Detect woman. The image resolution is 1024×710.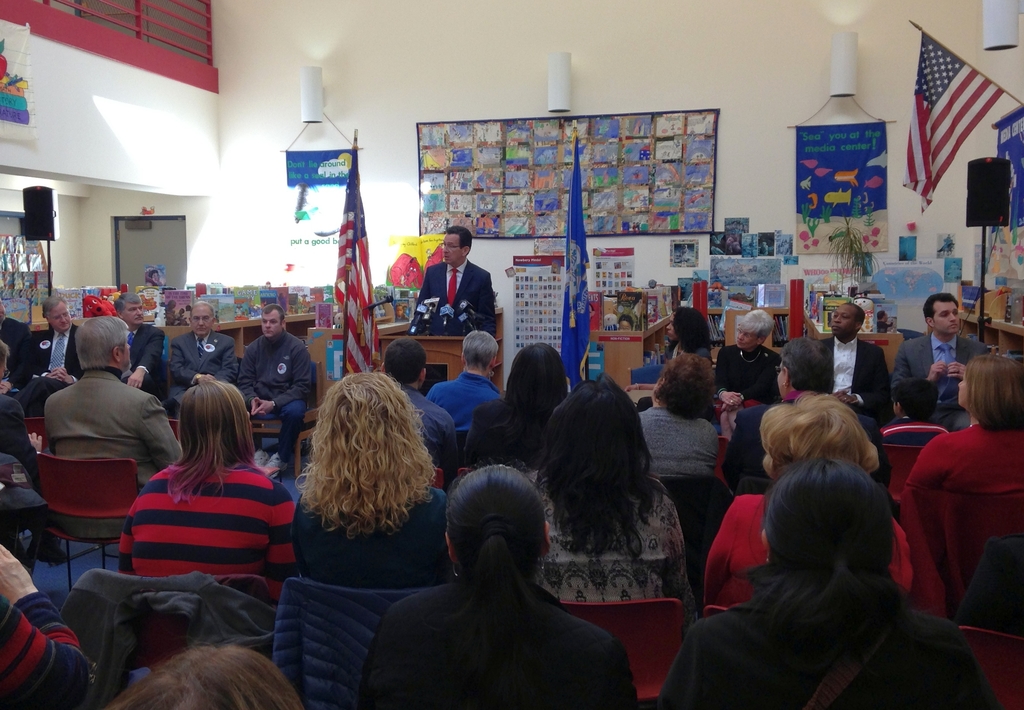
box(626, 352, 719, 489).
